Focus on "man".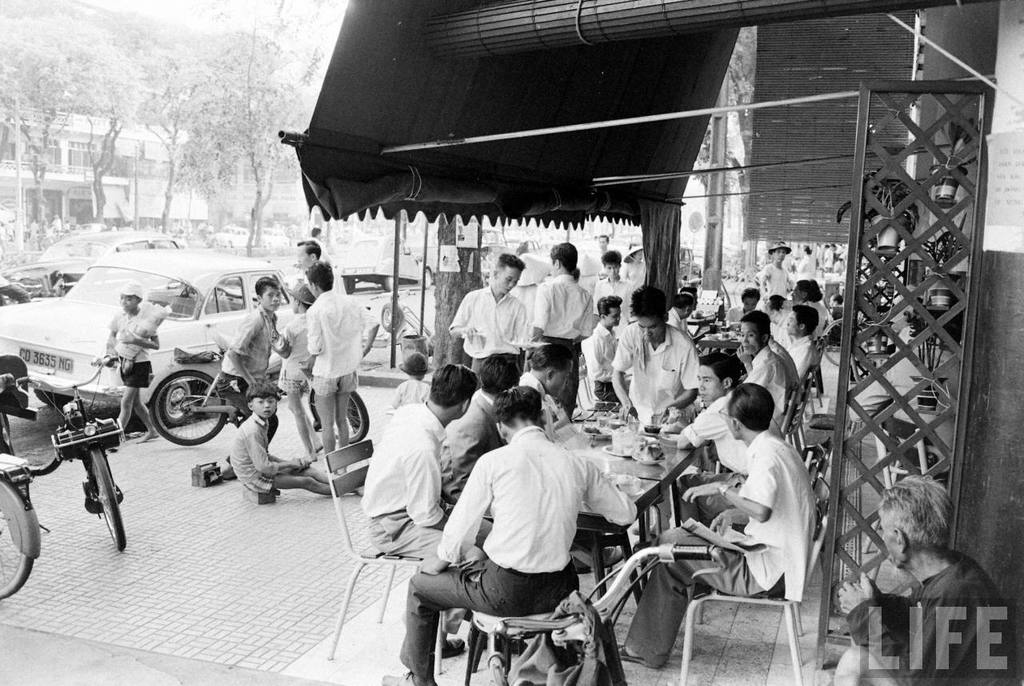
Focused at left=736, top=317, right=801, bottom=434.
